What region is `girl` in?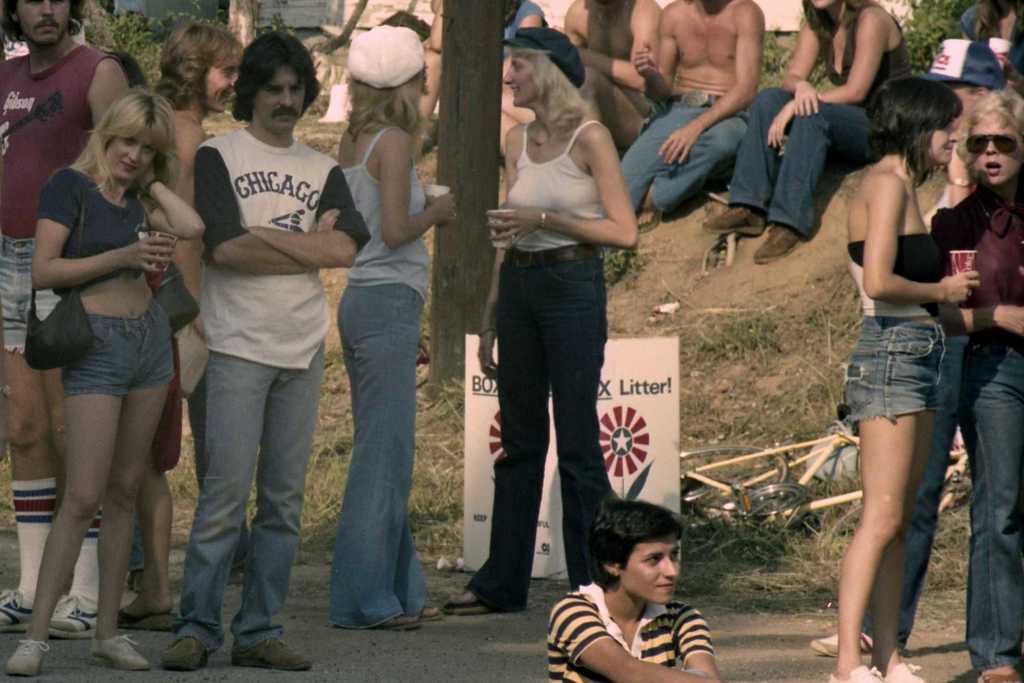
crop(852, 74, 975, 682).
